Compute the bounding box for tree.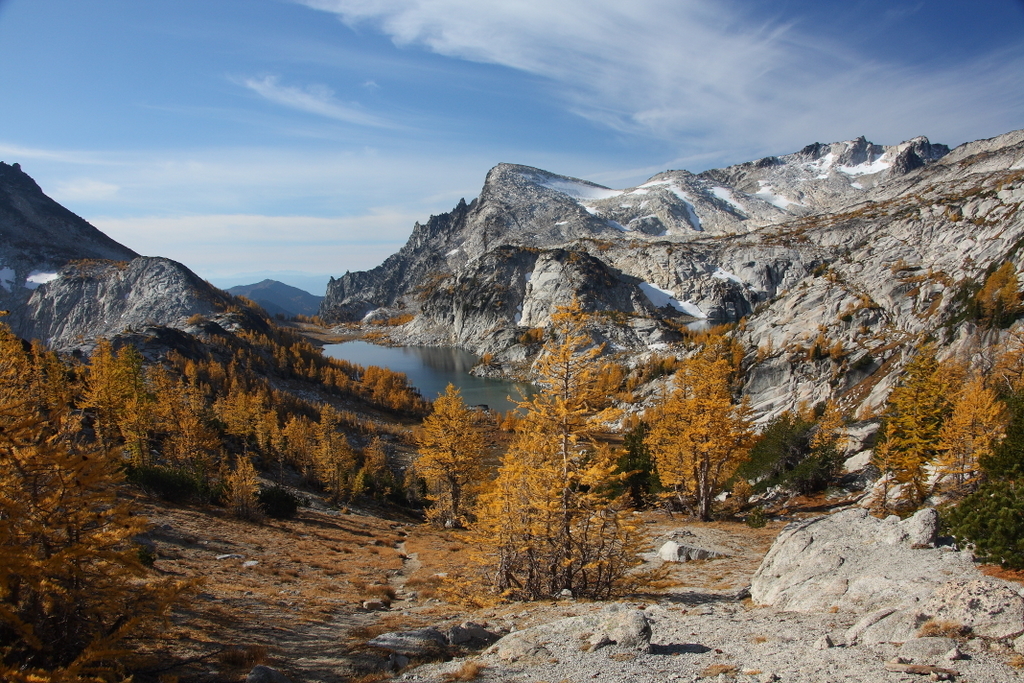
pyautogui.locateOnScreen(265, 372, 402, 523).
